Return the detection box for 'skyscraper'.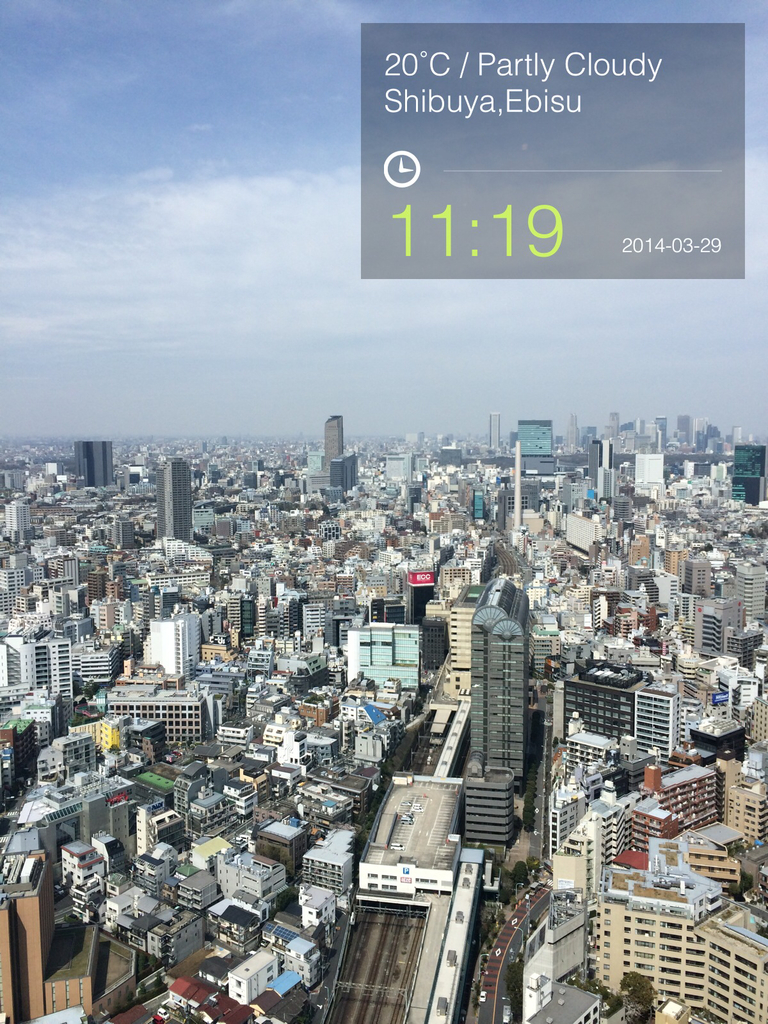
bbox=(691, 415, 701, 449).
